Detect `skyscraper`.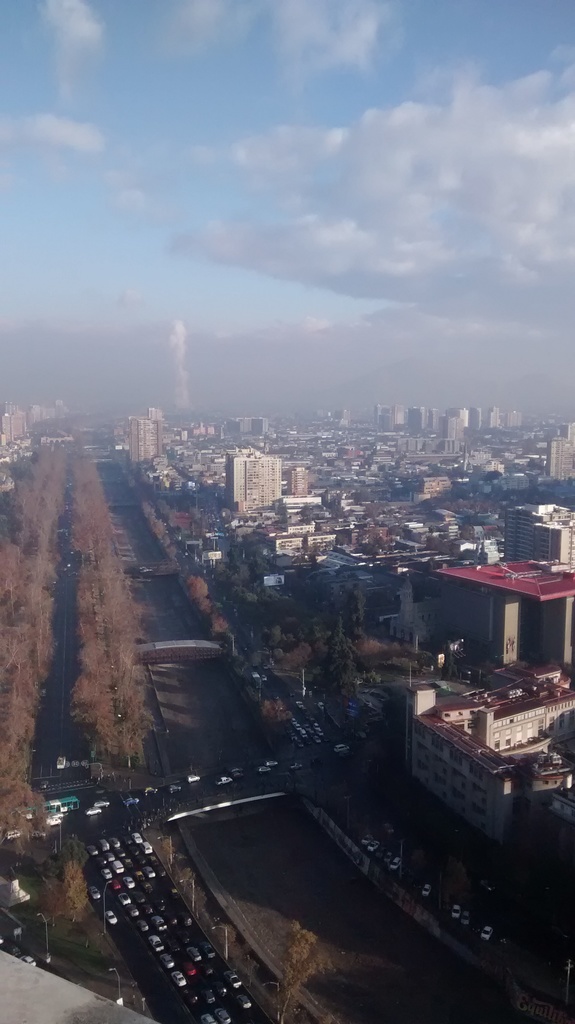
Detected at 430,402,442,436.
